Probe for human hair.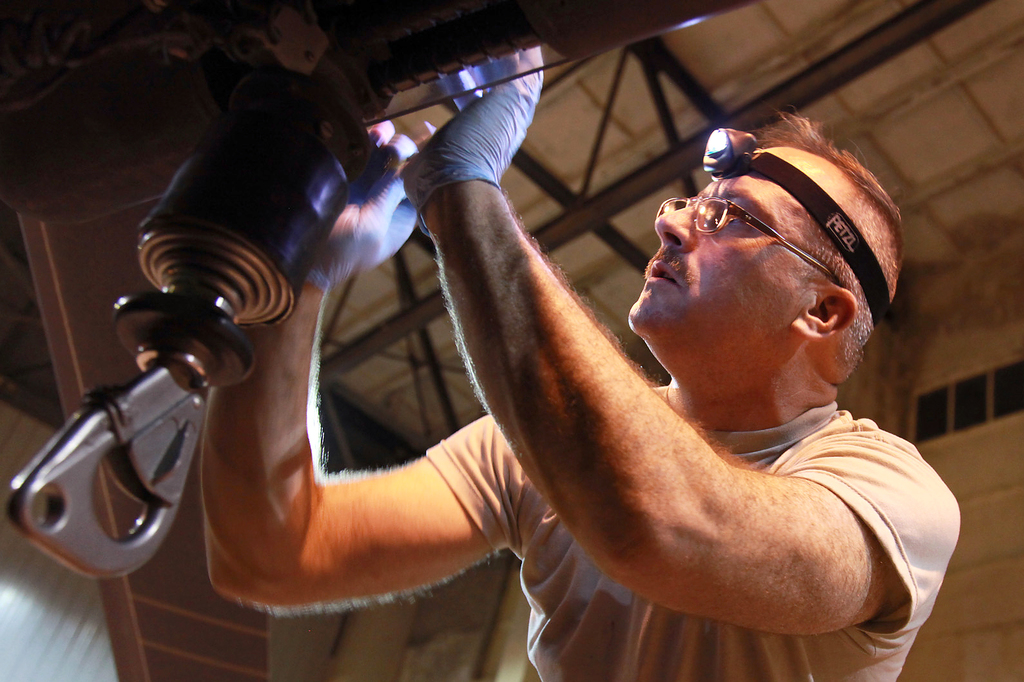
Probe result: bbox(768, 109, 909, 269).
